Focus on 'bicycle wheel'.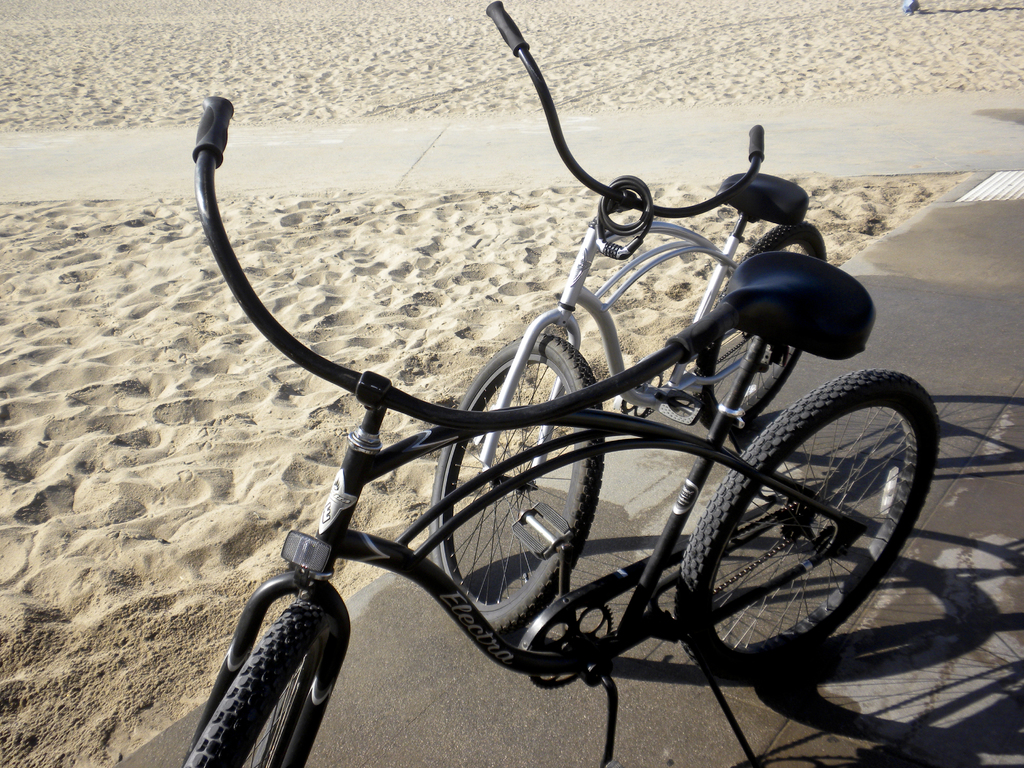
Focused at bbox(676, 350, 931, 692).
